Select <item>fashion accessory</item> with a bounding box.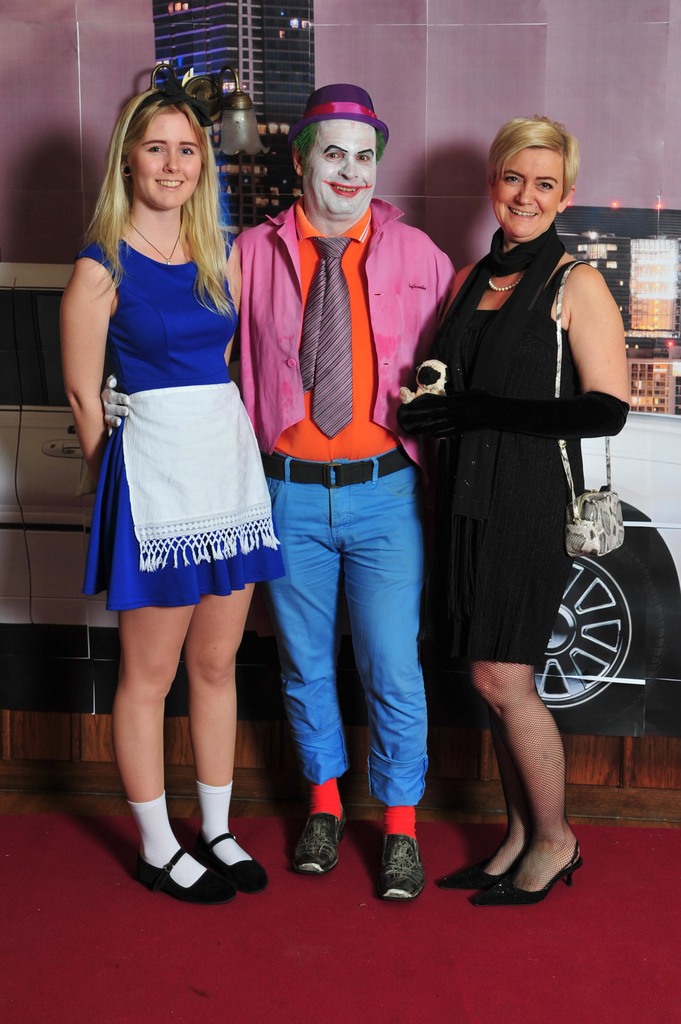
(469, 841, 581, 904).
